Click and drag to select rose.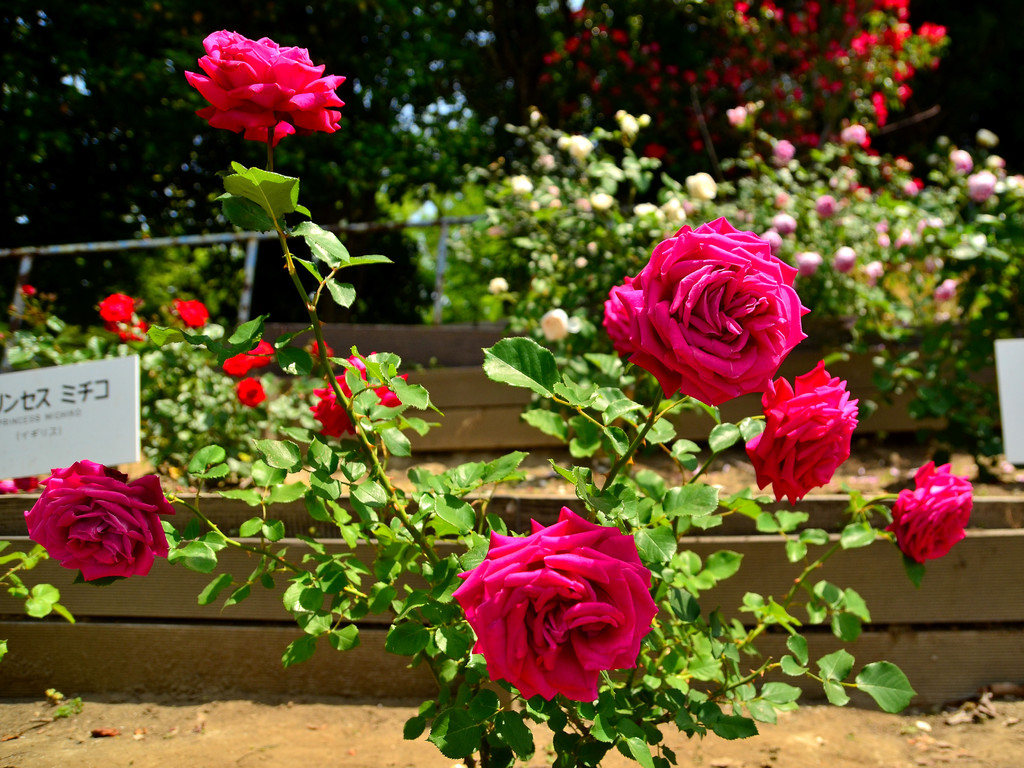
Selection: [left=308, top=353, right=408, bottom=438].
